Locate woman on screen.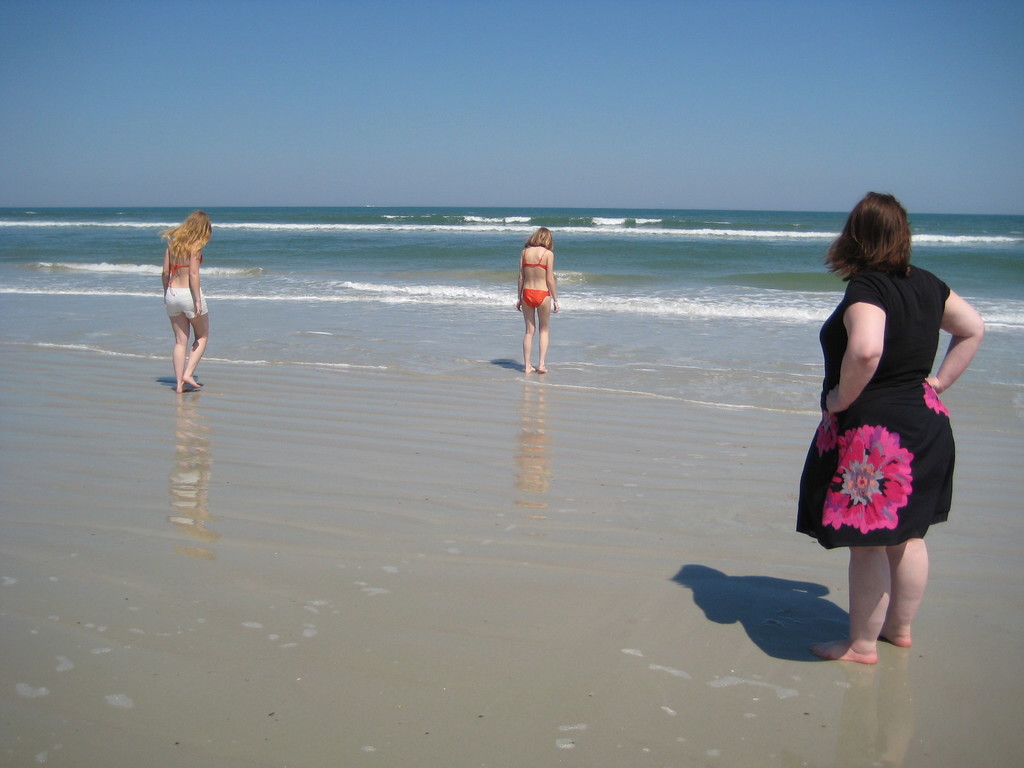
On screen at (508,230,559,376).
